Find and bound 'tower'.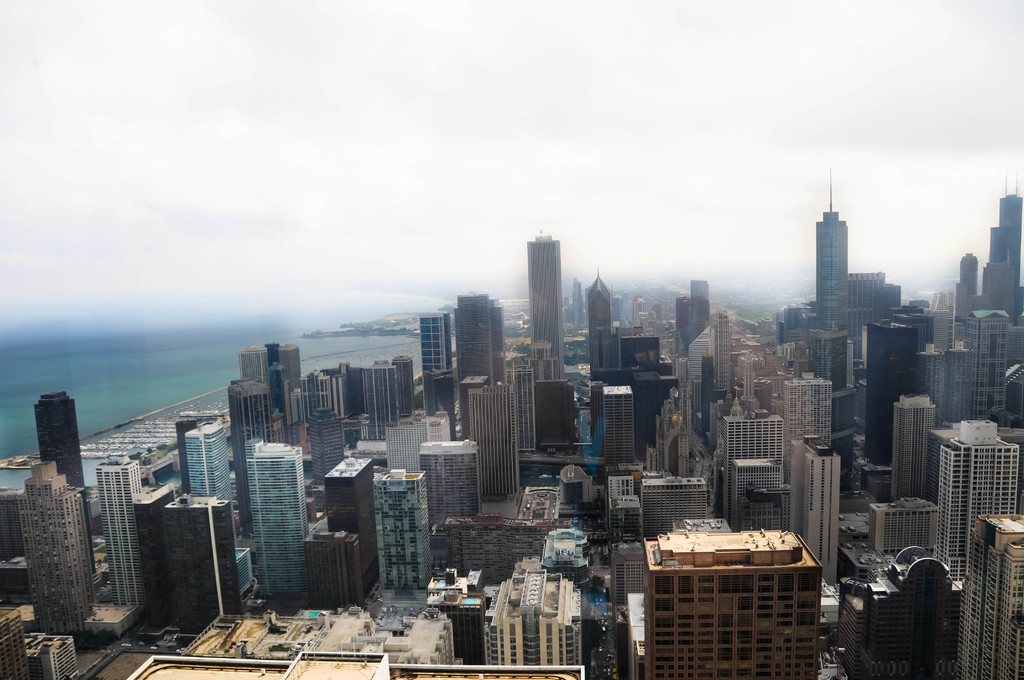
Bound: [310, 531, 359, 601].
